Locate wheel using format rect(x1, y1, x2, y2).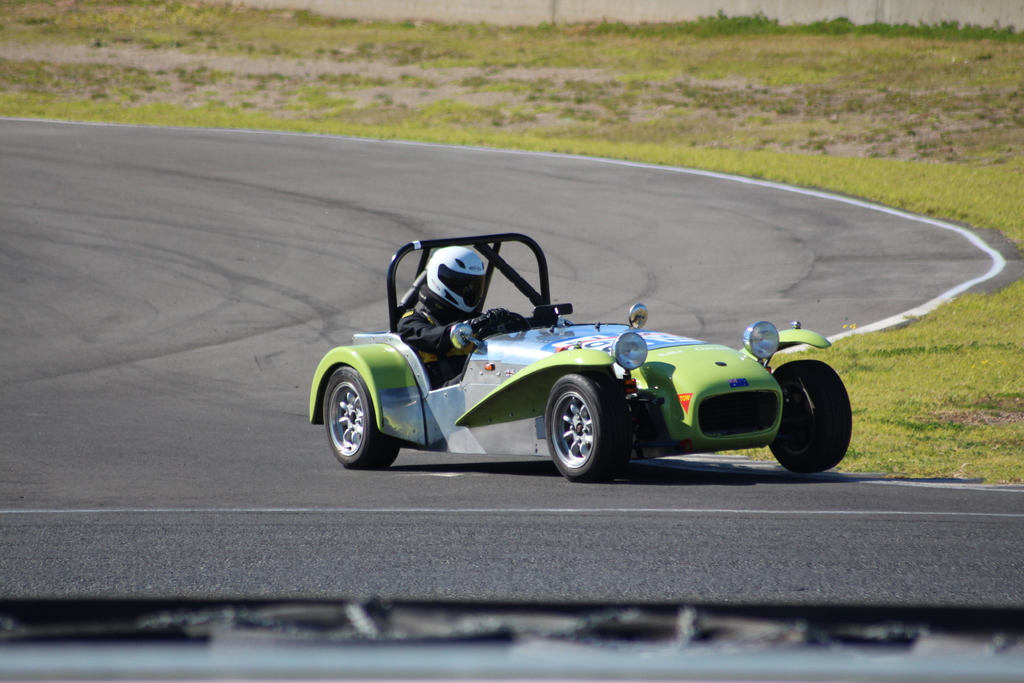
rect(771, 359, 850, 474).
